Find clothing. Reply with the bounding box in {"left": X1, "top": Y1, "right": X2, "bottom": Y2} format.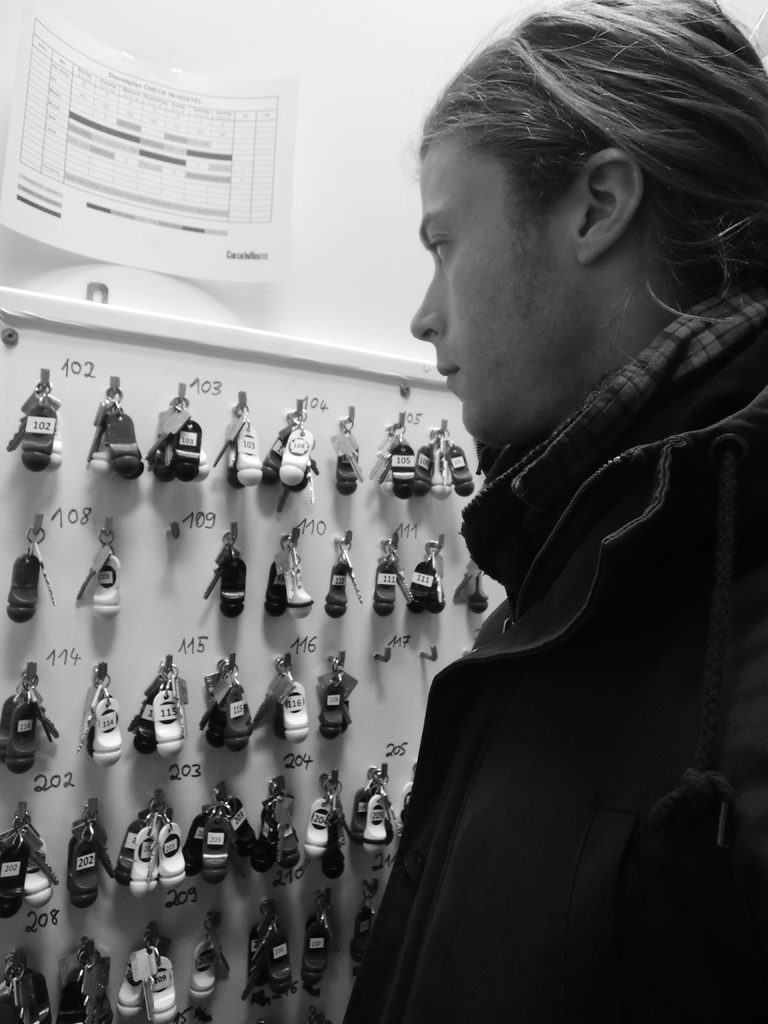
{"left": 282, "top": 159, "right": 748, "bottom": 1023}.
